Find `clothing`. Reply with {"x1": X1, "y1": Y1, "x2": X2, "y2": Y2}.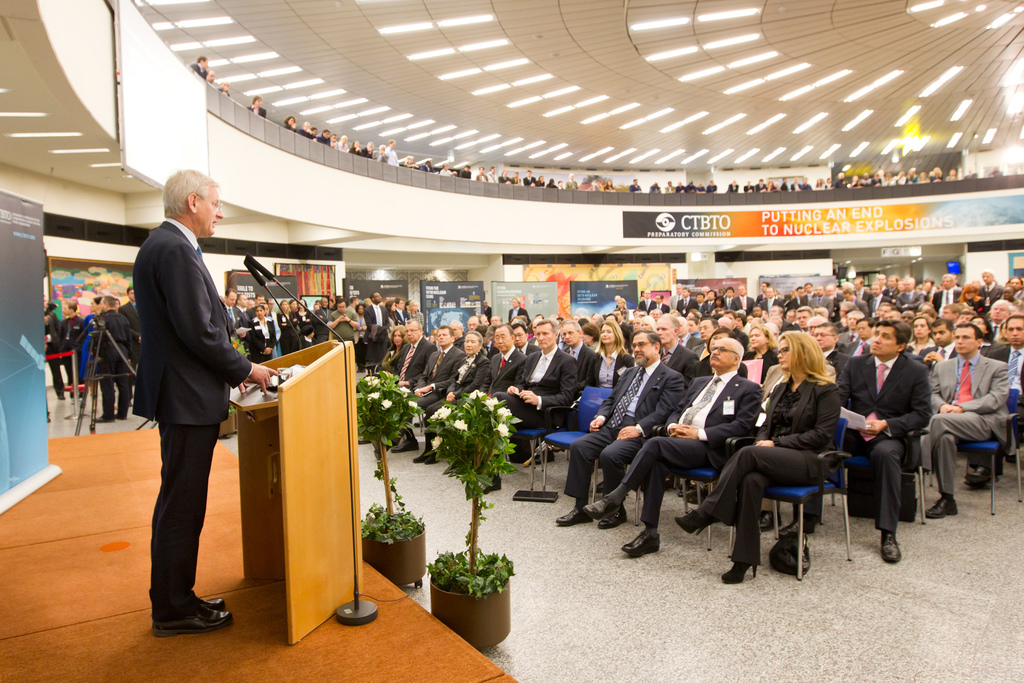
{"x1": 651, "y1": 300, "x2": 671, "y2": 317}.
